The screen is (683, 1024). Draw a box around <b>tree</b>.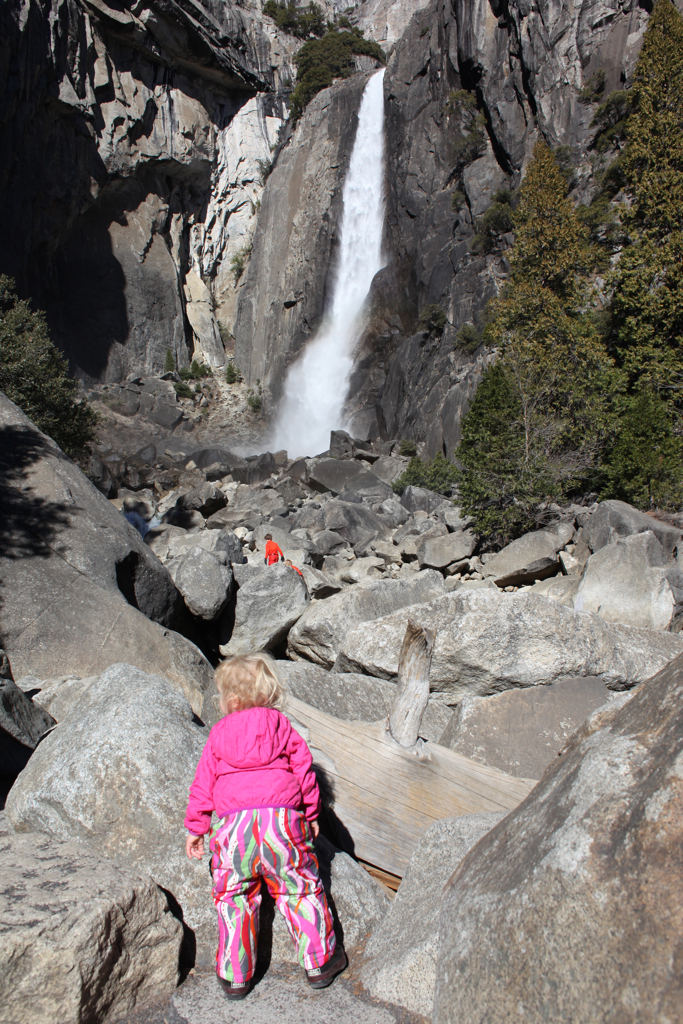
bbox=(226, 363, 237, 384).
